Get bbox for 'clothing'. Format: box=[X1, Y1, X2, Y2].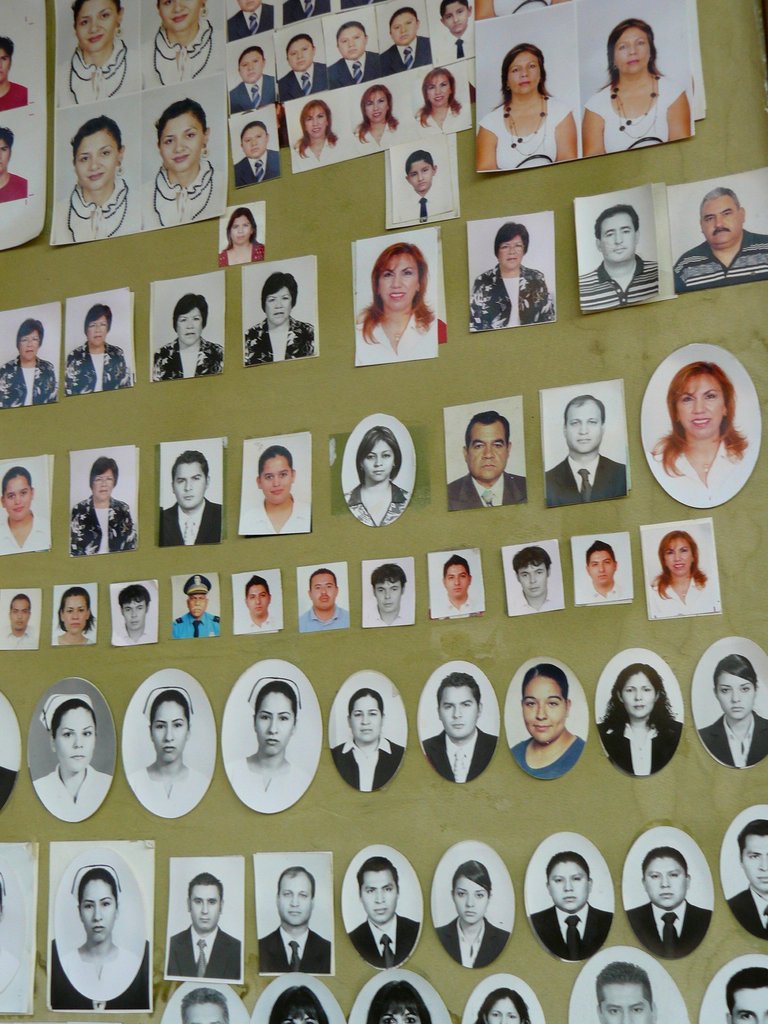
box=[138, 159, 229, 233].
